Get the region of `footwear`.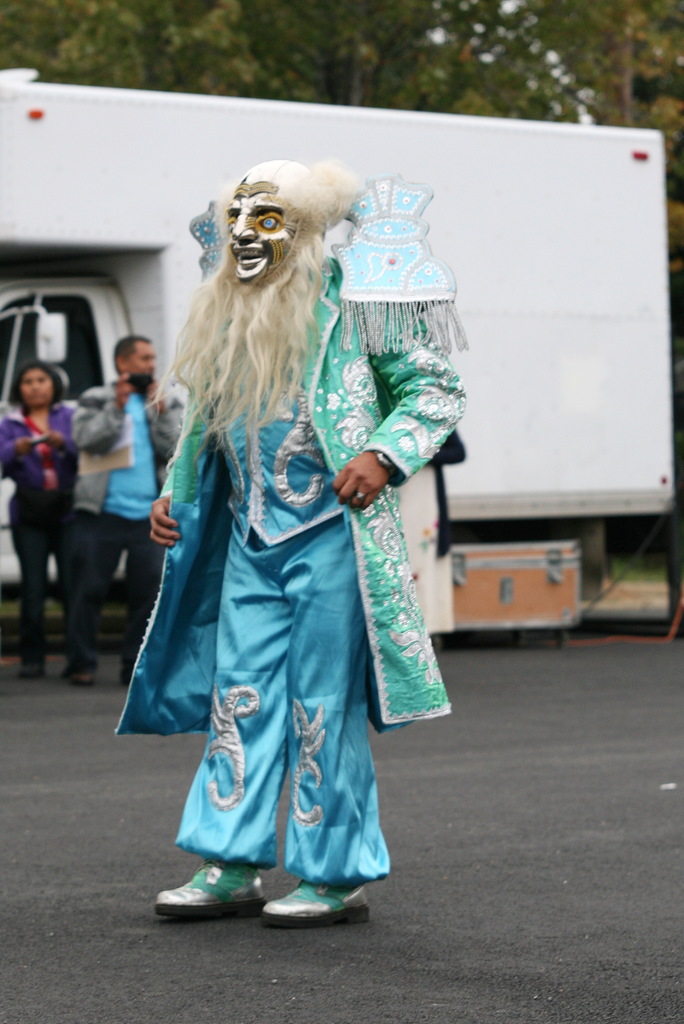
select_region(69, 672, 100, 686).
